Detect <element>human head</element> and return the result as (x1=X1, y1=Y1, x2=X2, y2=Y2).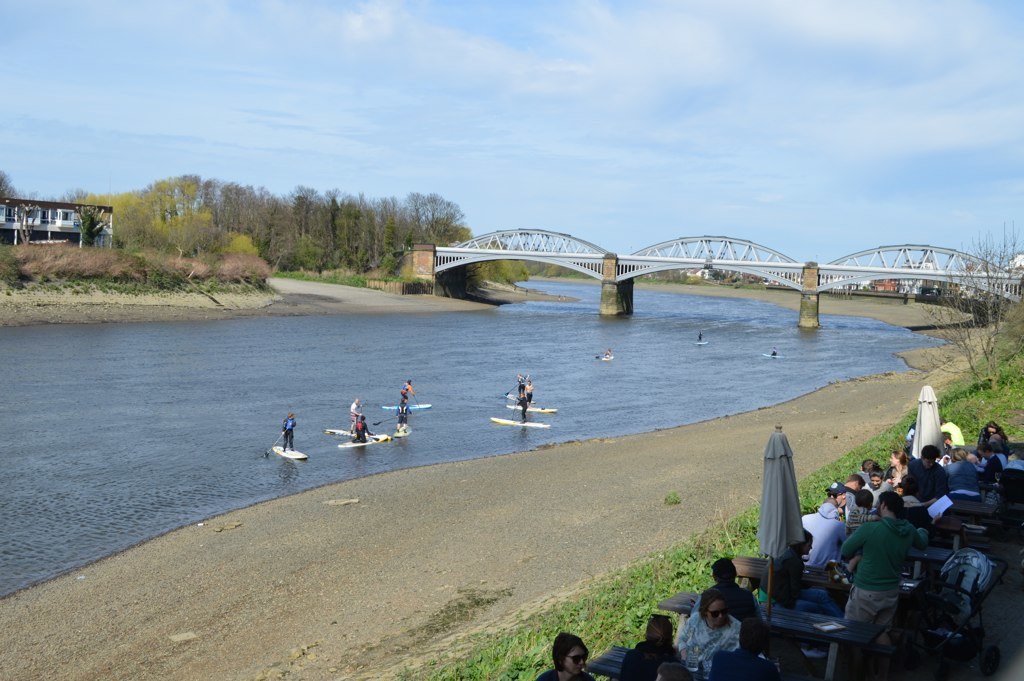
(x1=870, y1=475, x2=880, y2=489).
